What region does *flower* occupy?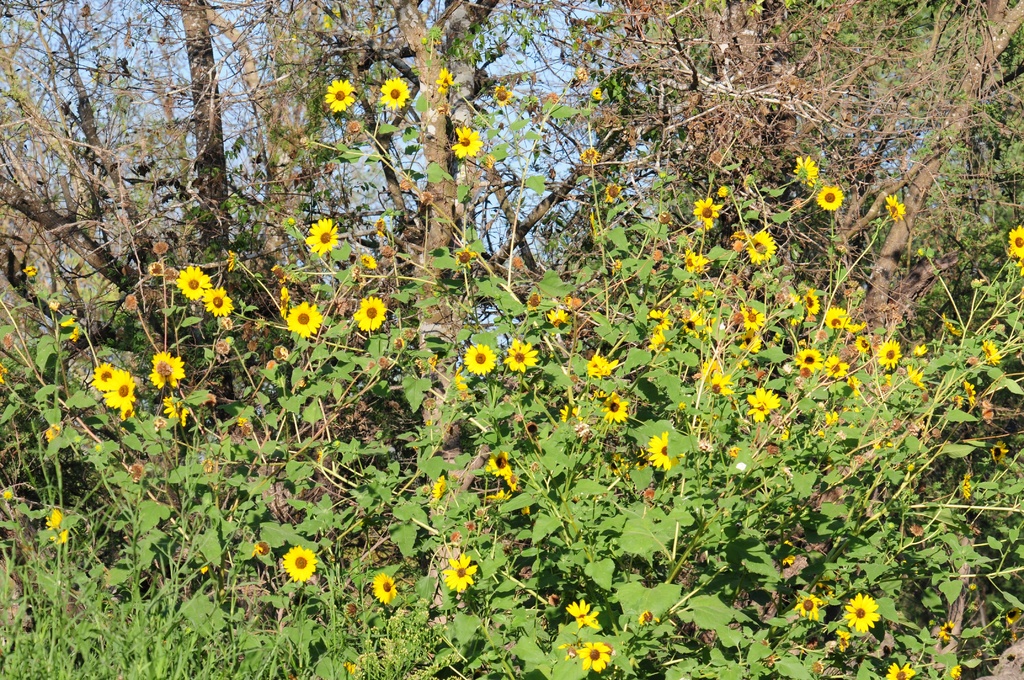
pyautogui.locateOnScreen(628, 444, 645, 466).
